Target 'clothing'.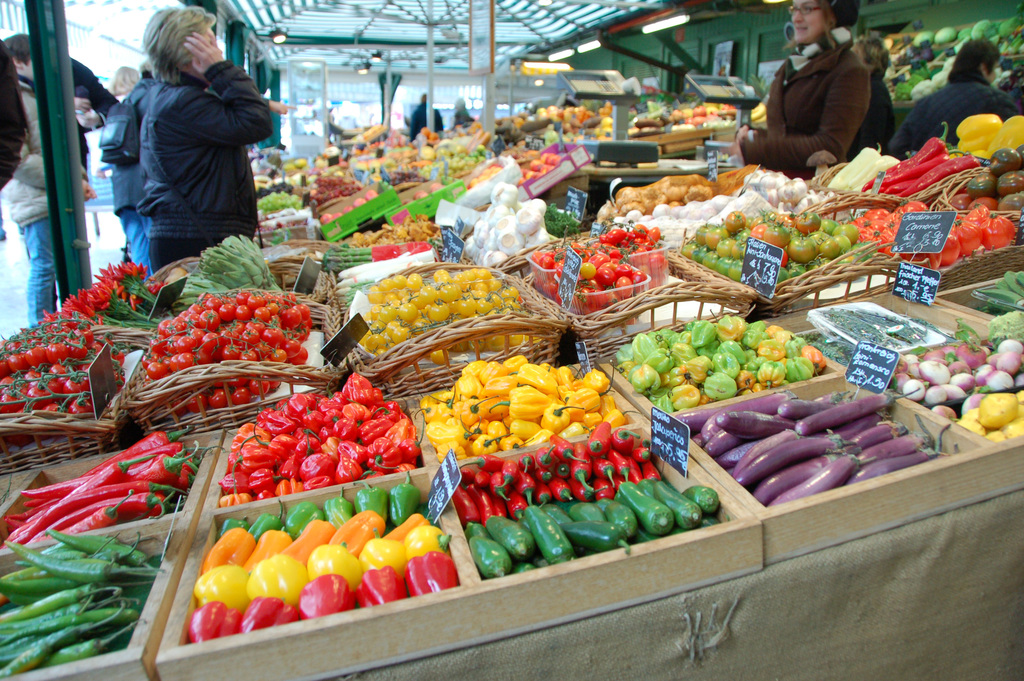
Target region: (x1=111, y1=71, x2=153, y2=272).
